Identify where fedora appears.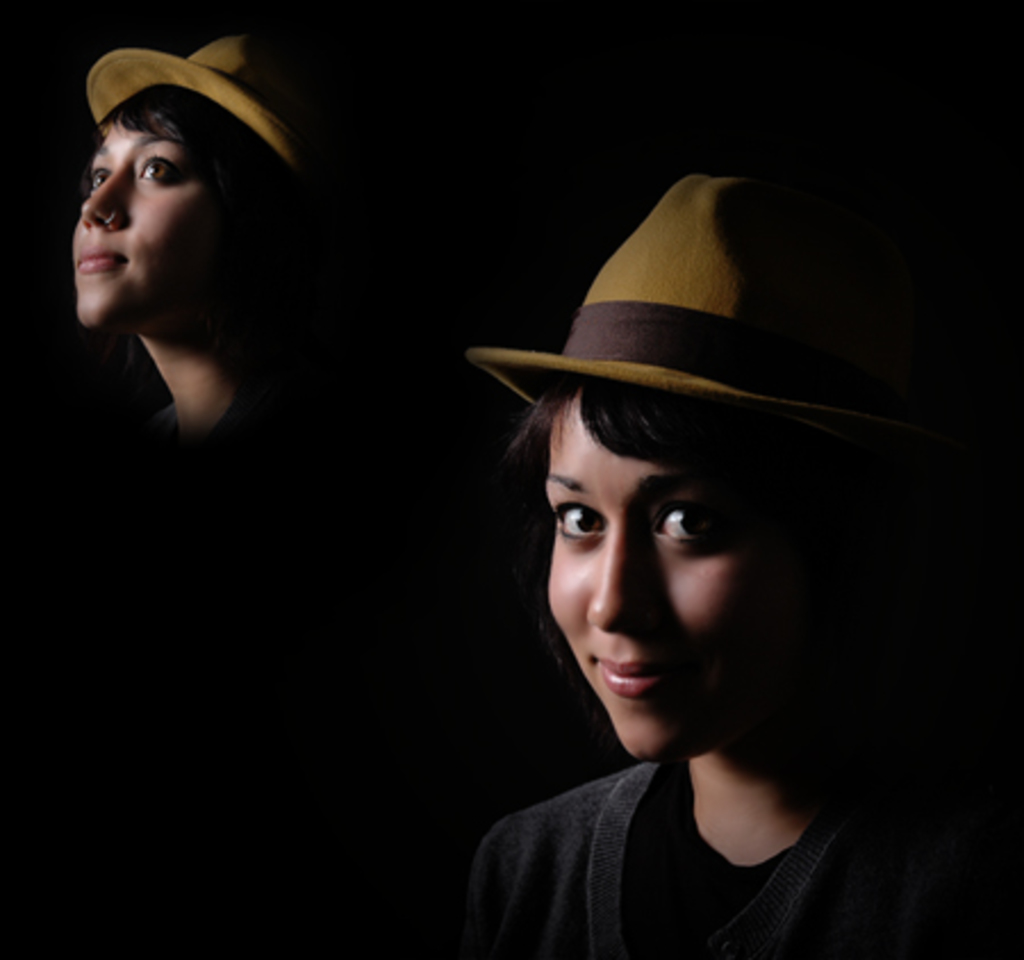
Appears at box=[86, 27, 307, 171].
